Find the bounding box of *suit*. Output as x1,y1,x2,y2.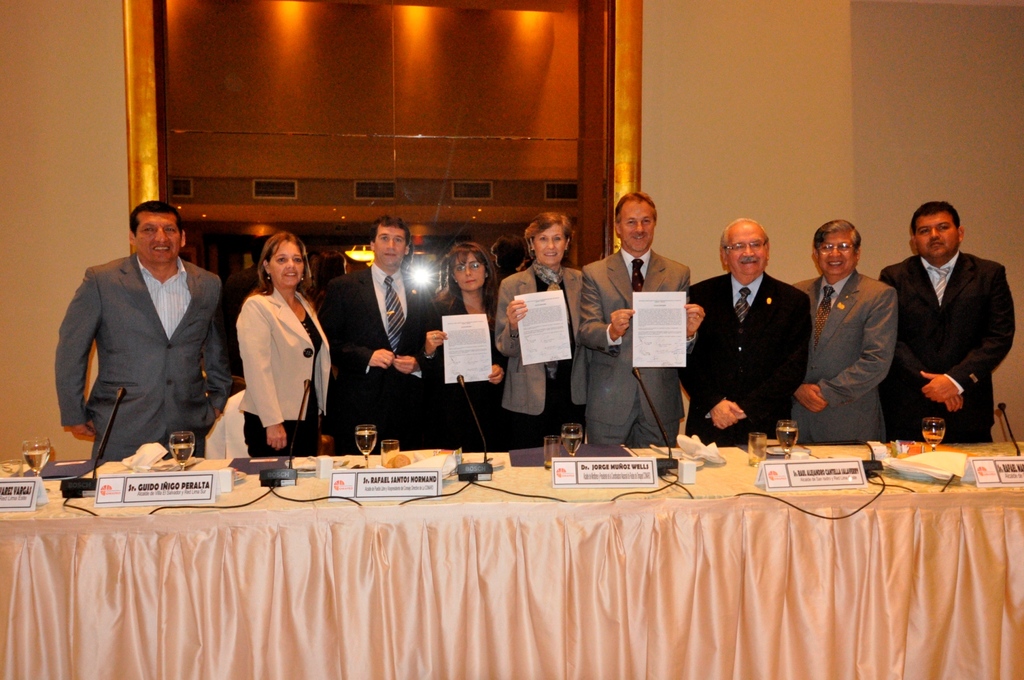
789,269,897,444.
